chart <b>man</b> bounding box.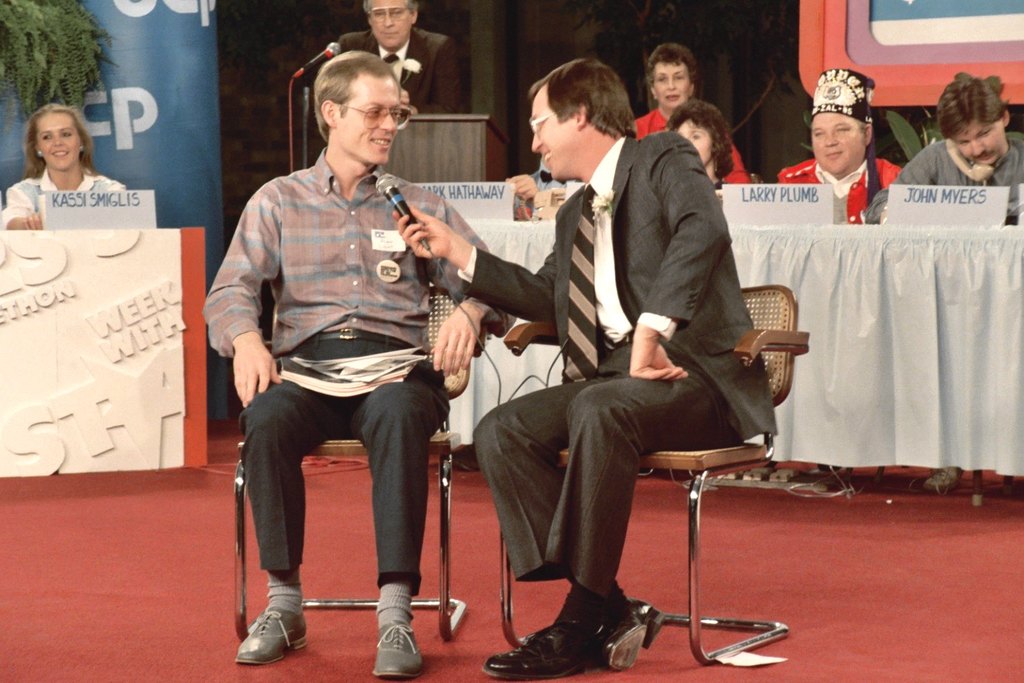
Charted: region(865, 76, 1023, 228).
